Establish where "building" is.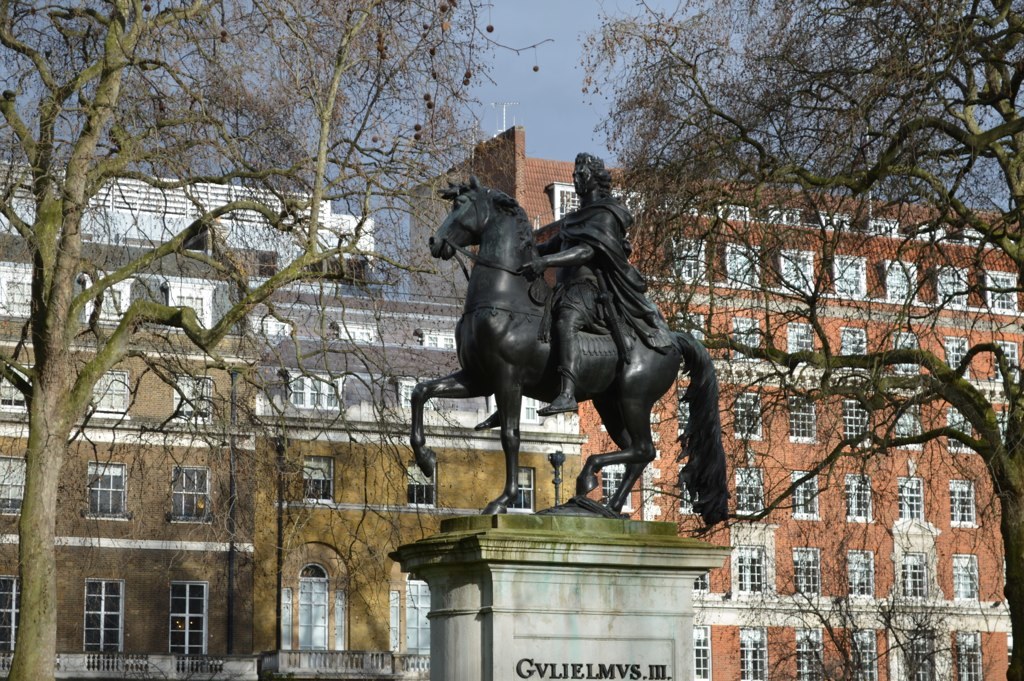
Established at 0:158:591:680.
